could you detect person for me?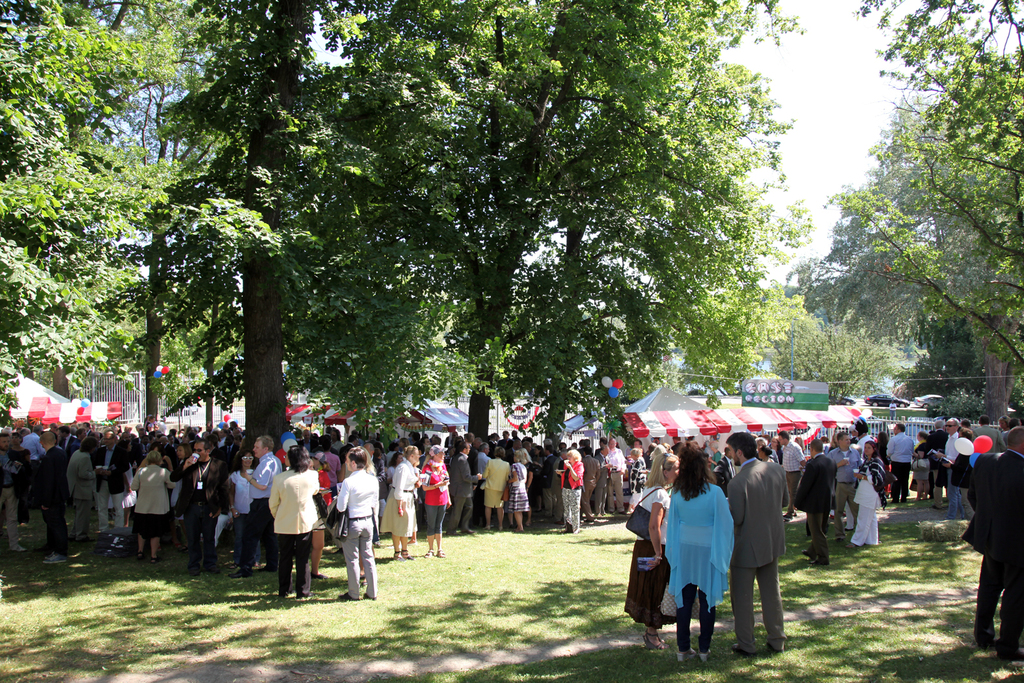
Detection result: Rect(624, 455, 677, 649).
